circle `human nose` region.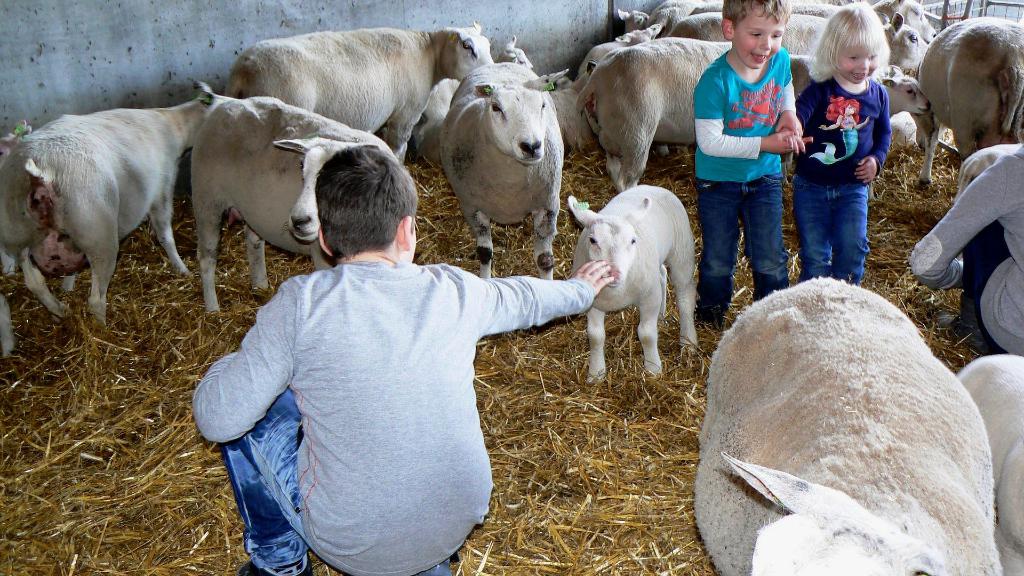
Region: box=[858, 55, 867, 72].
